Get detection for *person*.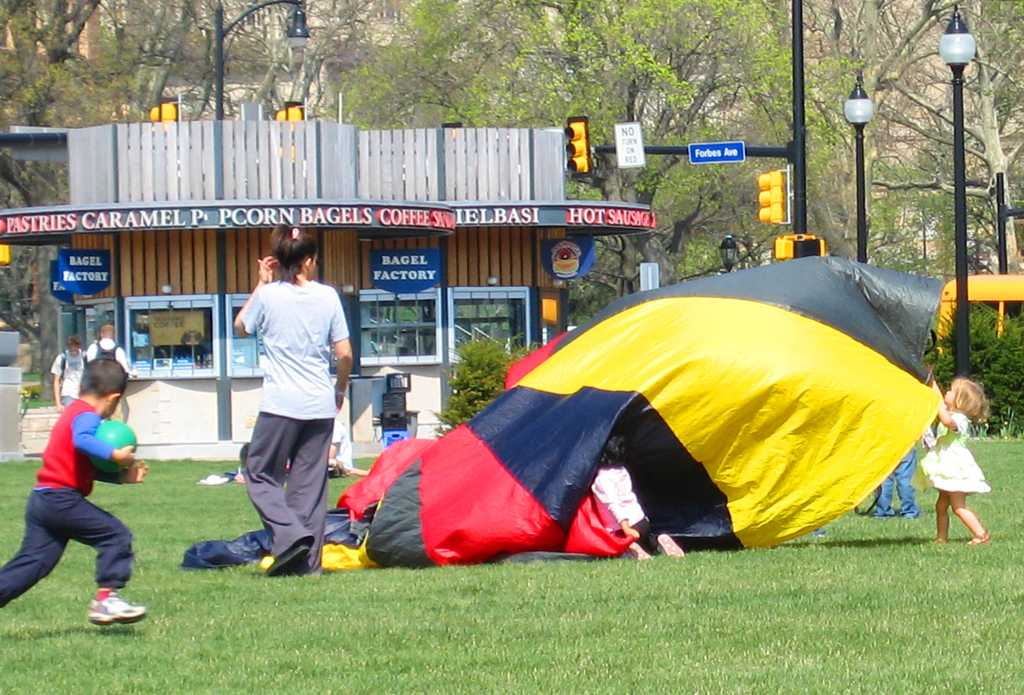
Detection: 0/359/148/626.
